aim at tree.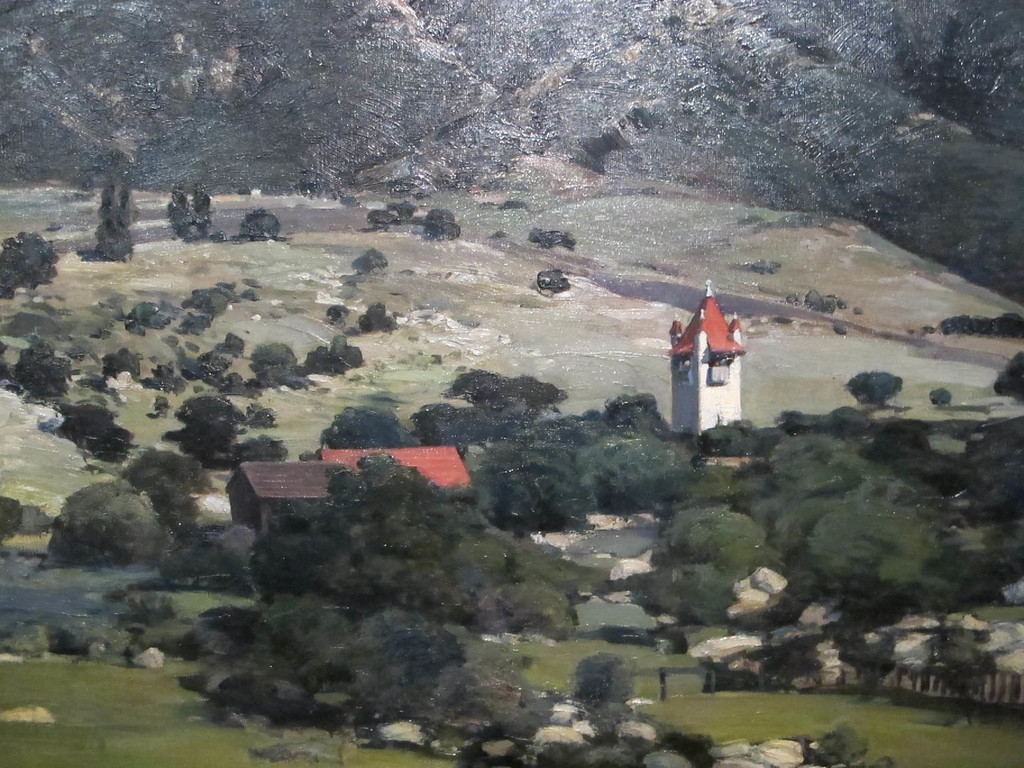
Aimed at BBox(552, 646, 641, 703).
